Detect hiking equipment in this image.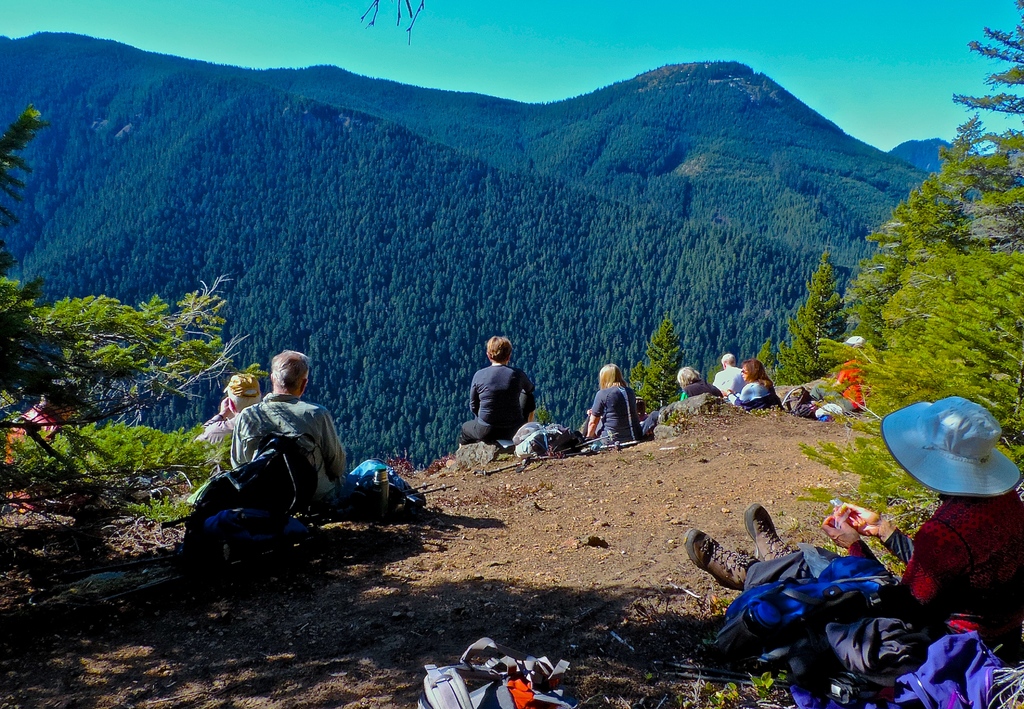
Detection: [x1=159, y1=427, x2=322, y2=517].
